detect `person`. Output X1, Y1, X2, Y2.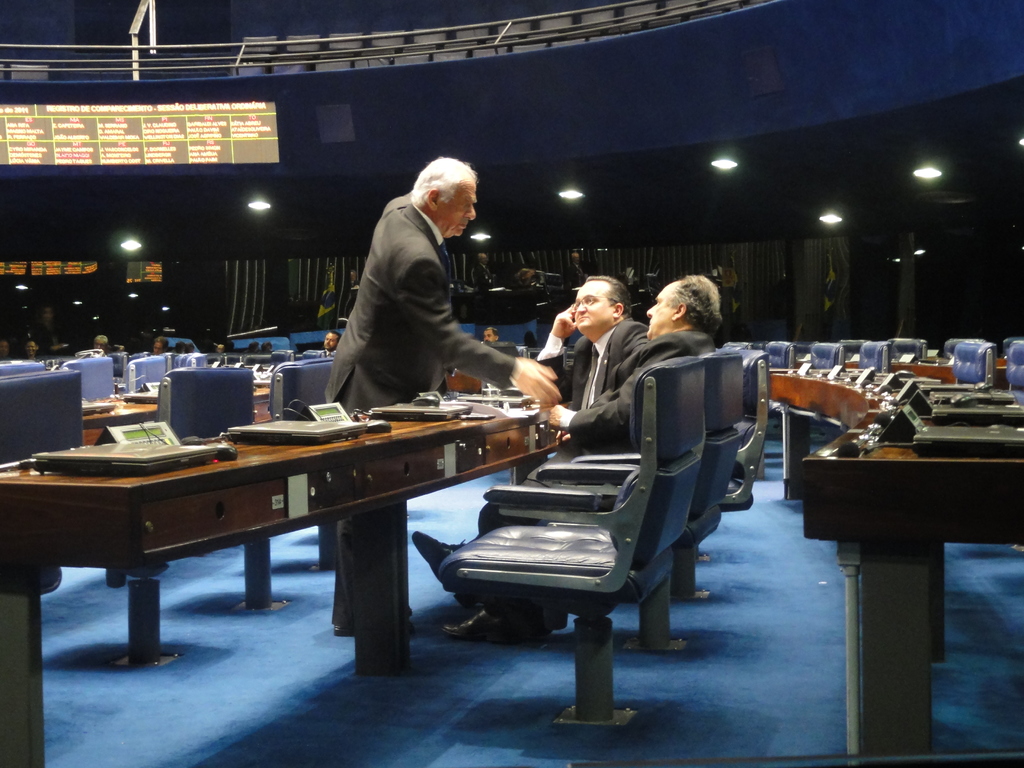
410, 274, 647, 604.
